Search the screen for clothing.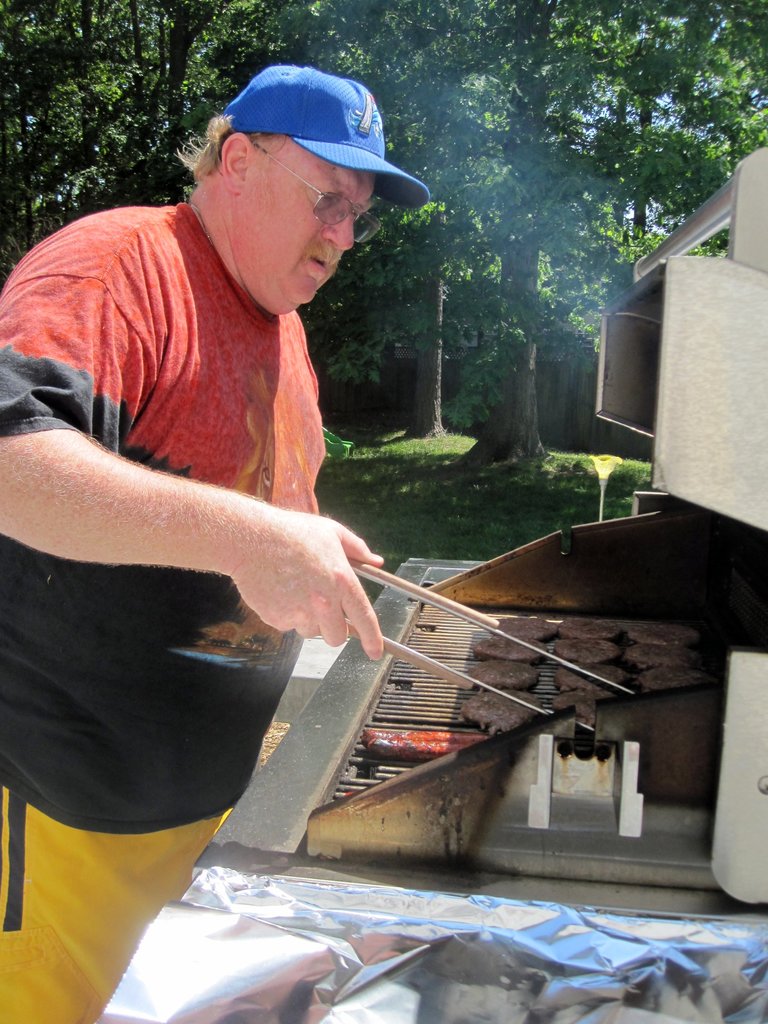
Found at rect(0, 191, 330, 1023).
